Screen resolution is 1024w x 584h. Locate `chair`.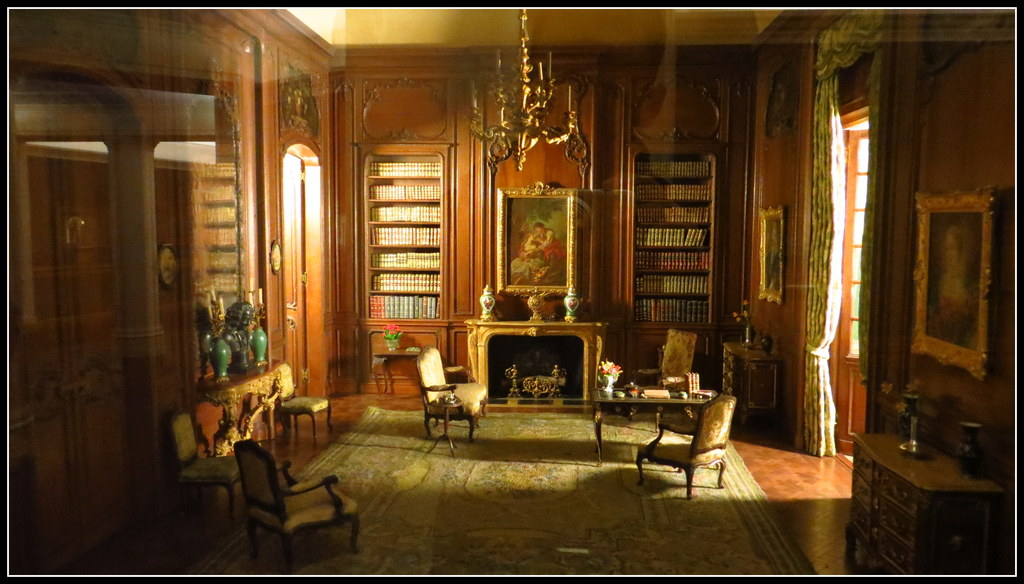
select_region(634, 392, 735, 506).
